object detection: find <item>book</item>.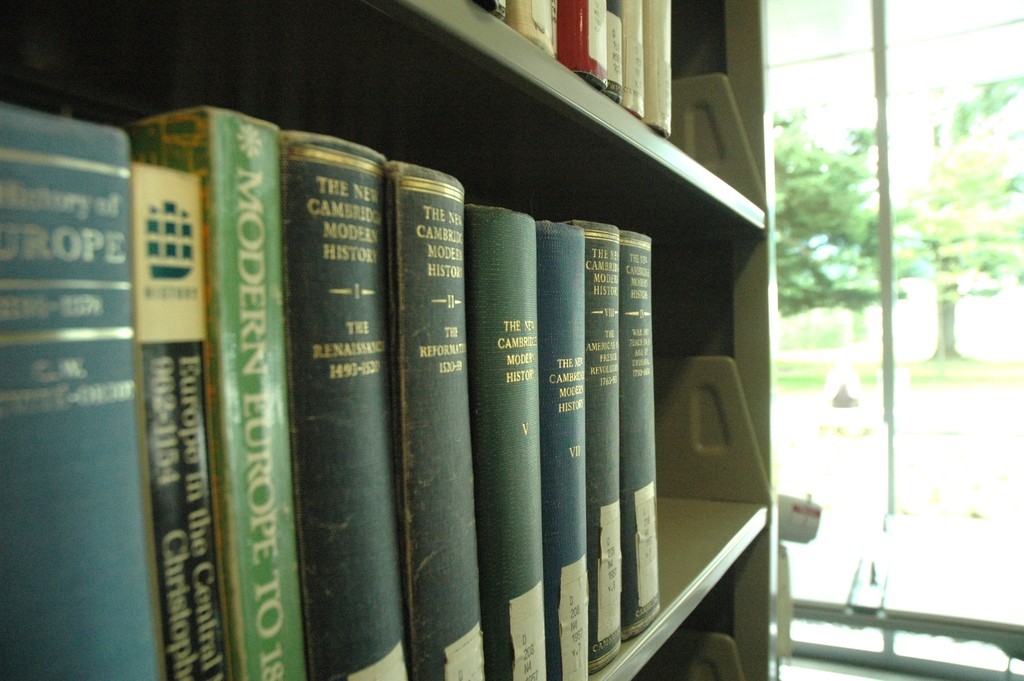
{"left": 640, "top": 0, "right": 674, "bottom": 136}.
